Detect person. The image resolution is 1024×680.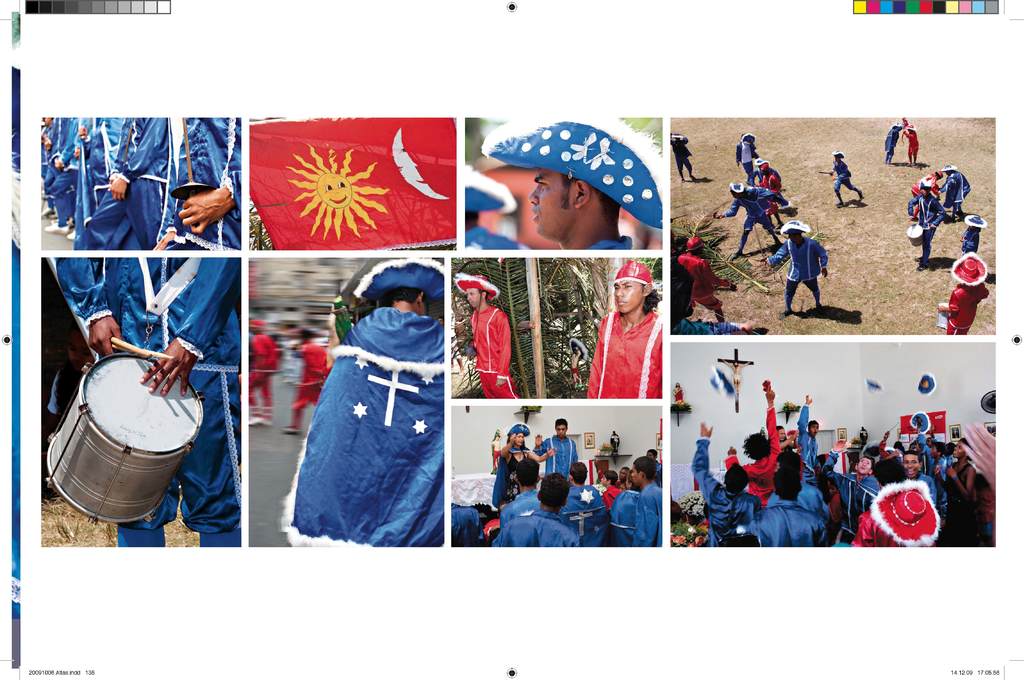
(740, 133, 760, 180).
